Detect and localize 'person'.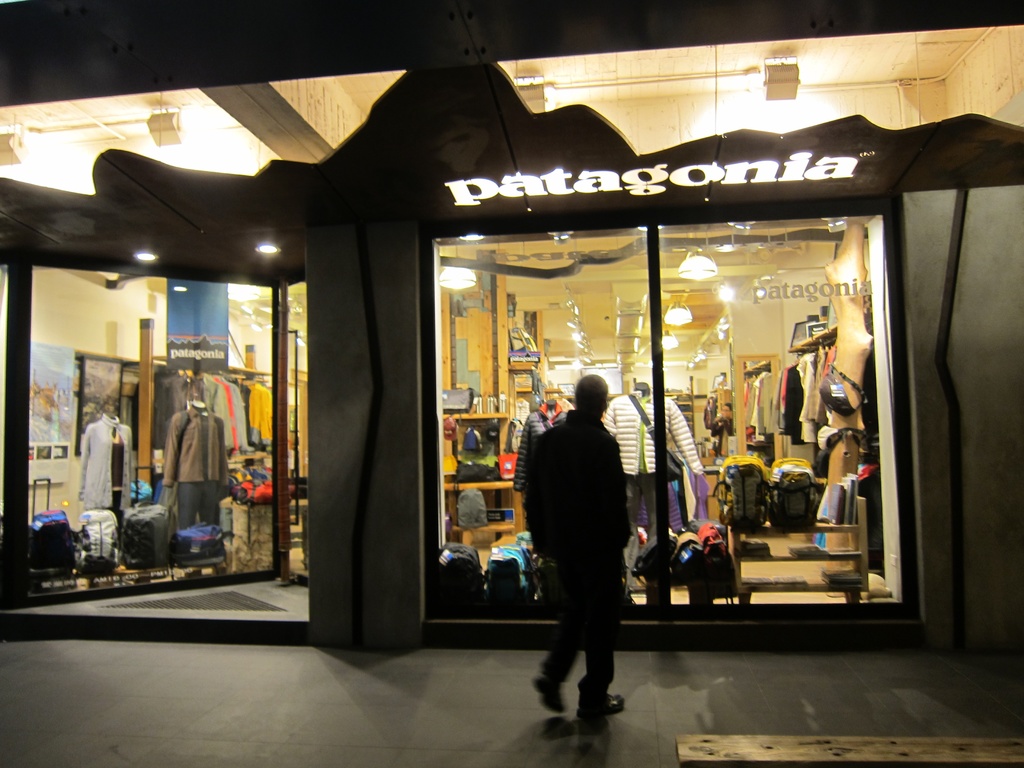
Localized at (left=533, top=355, right=648, bottom=737).
